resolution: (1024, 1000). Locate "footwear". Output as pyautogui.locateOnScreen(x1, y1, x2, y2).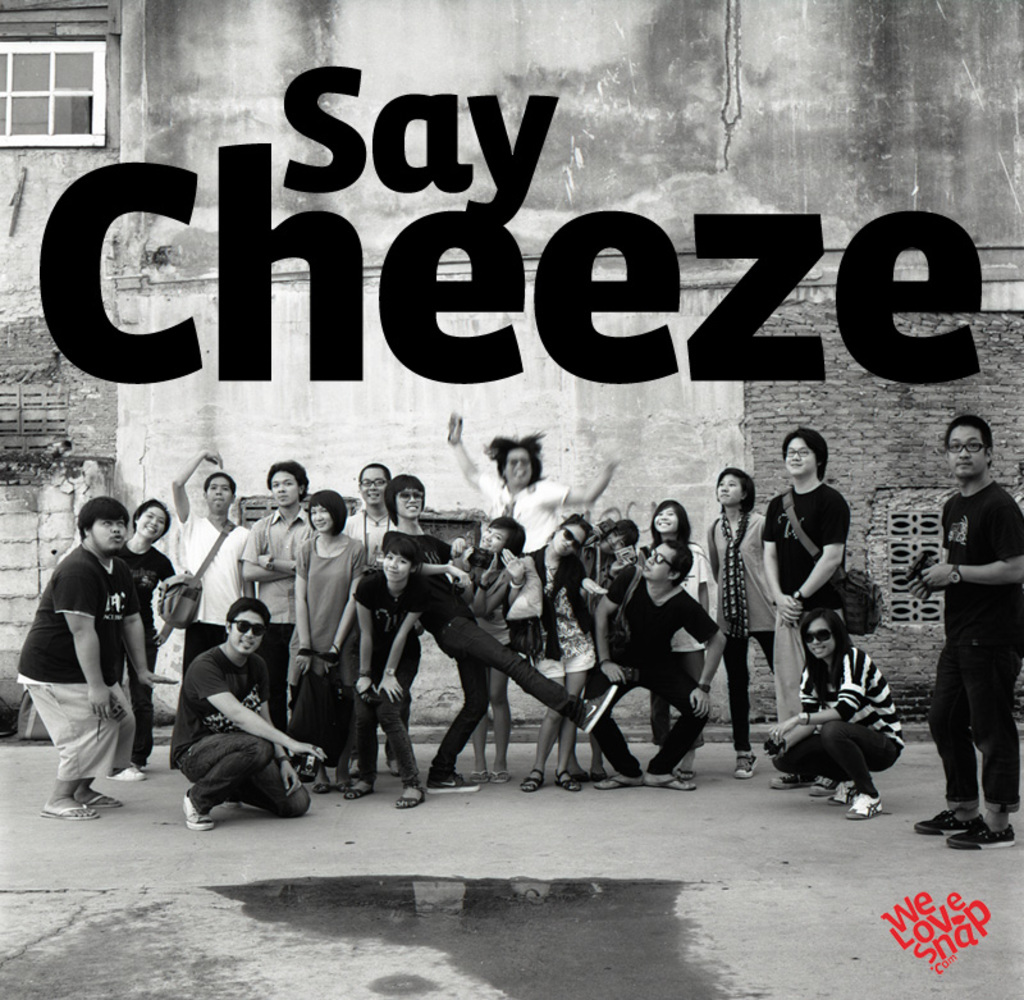
pyautogui.locateOnScreen(844, 791, 891, 821).
